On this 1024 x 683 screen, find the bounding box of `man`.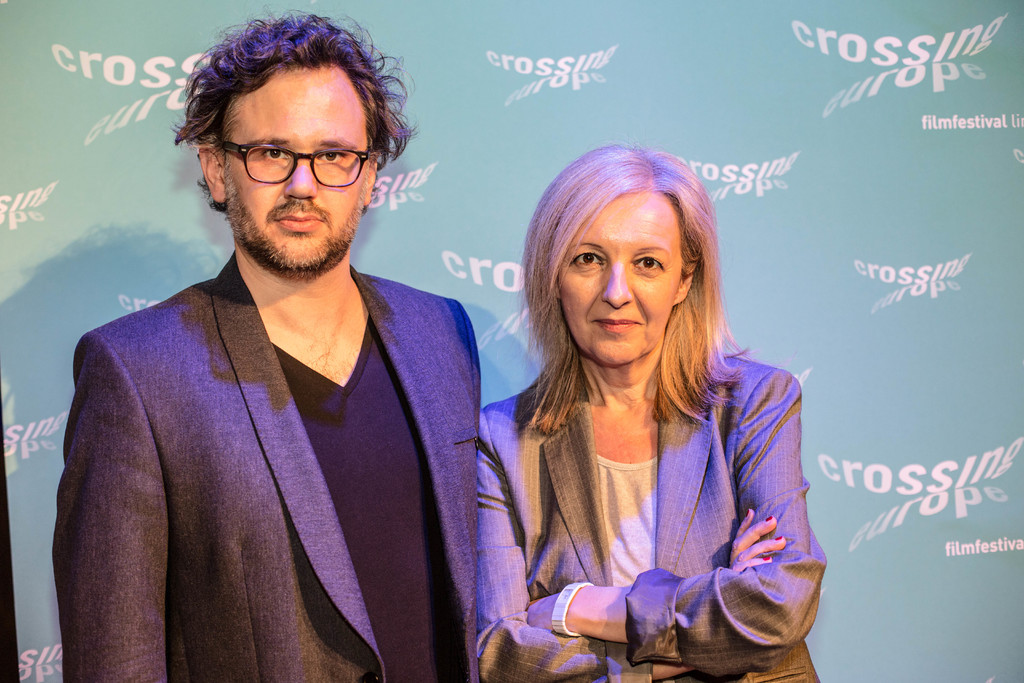
Bounding box: (44,29,511,682).
